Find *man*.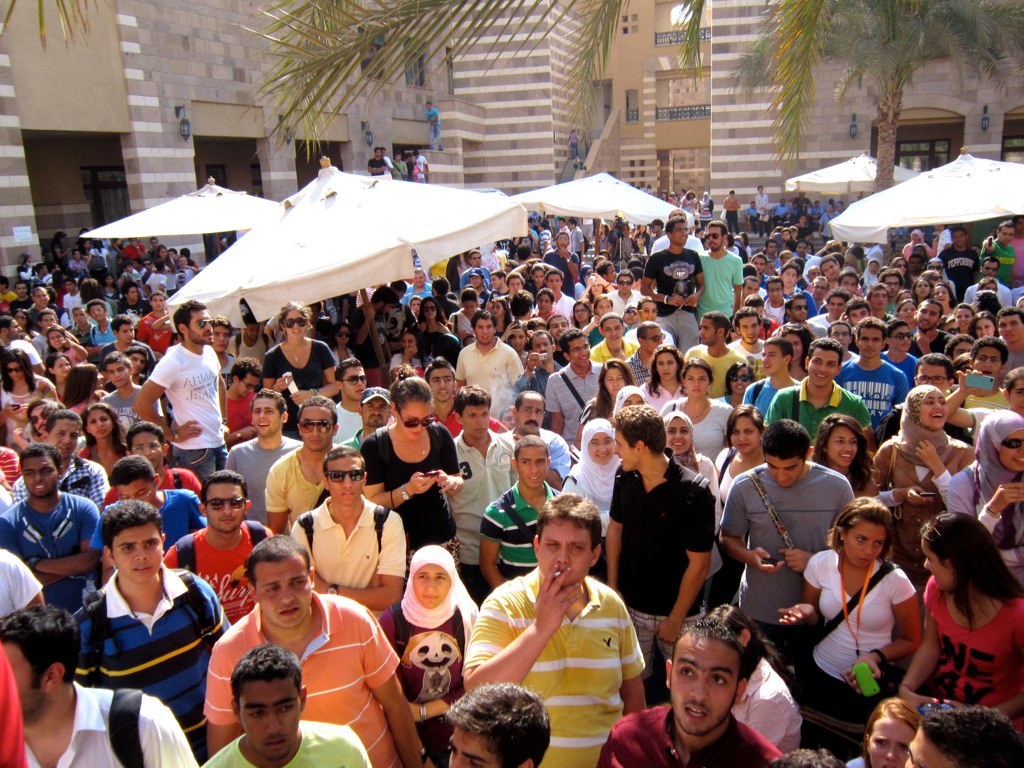
pyautogui.locateOnScreen(203, 535, 433, 767).
